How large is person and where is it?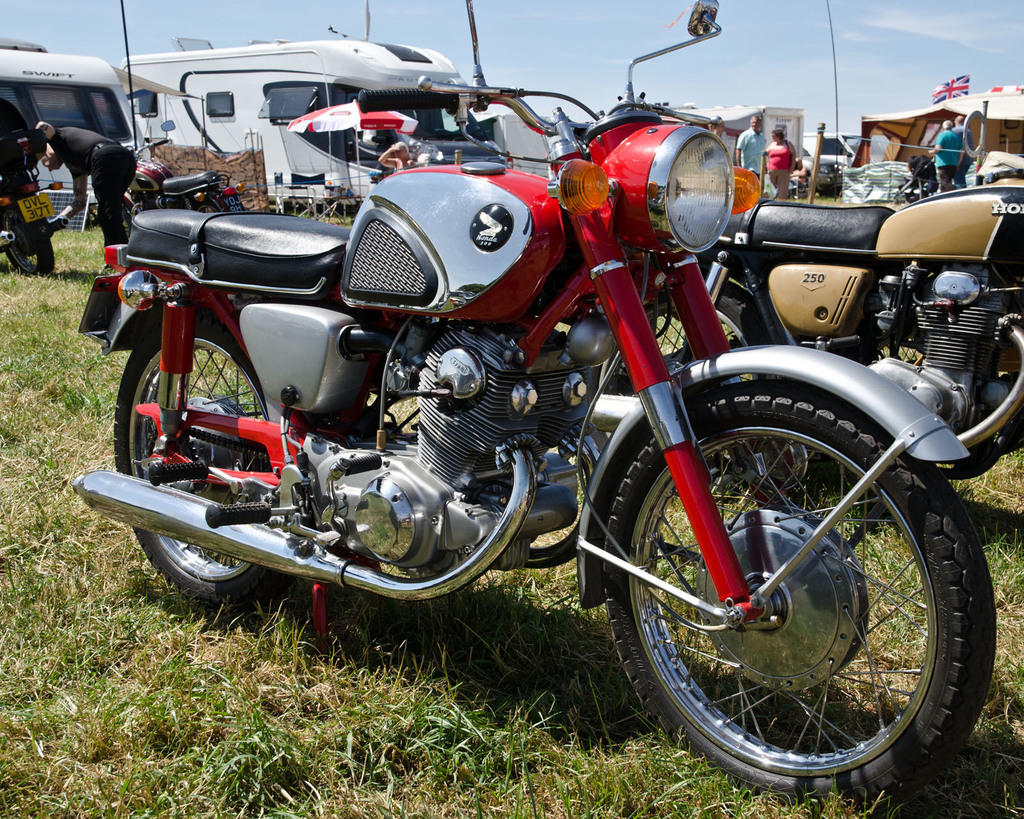
Bounding box: [left=762, top=123, right=794, bottom=203].
